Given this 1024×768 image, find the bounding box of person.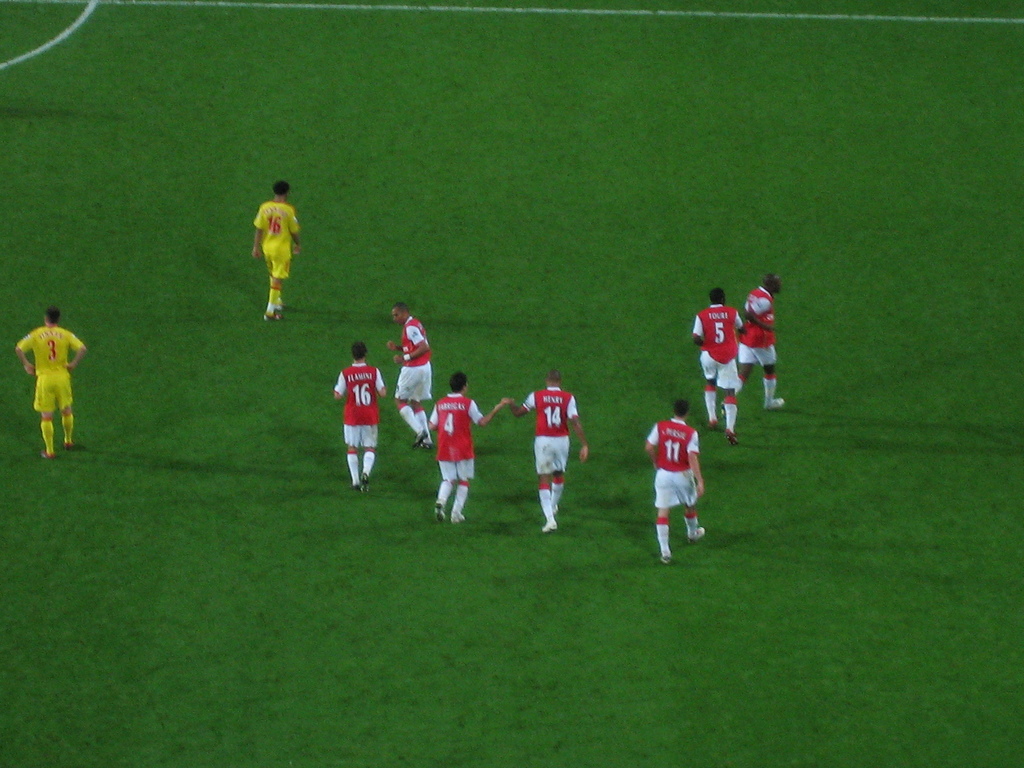
left=428, top=371, right=511, bottom=525.
